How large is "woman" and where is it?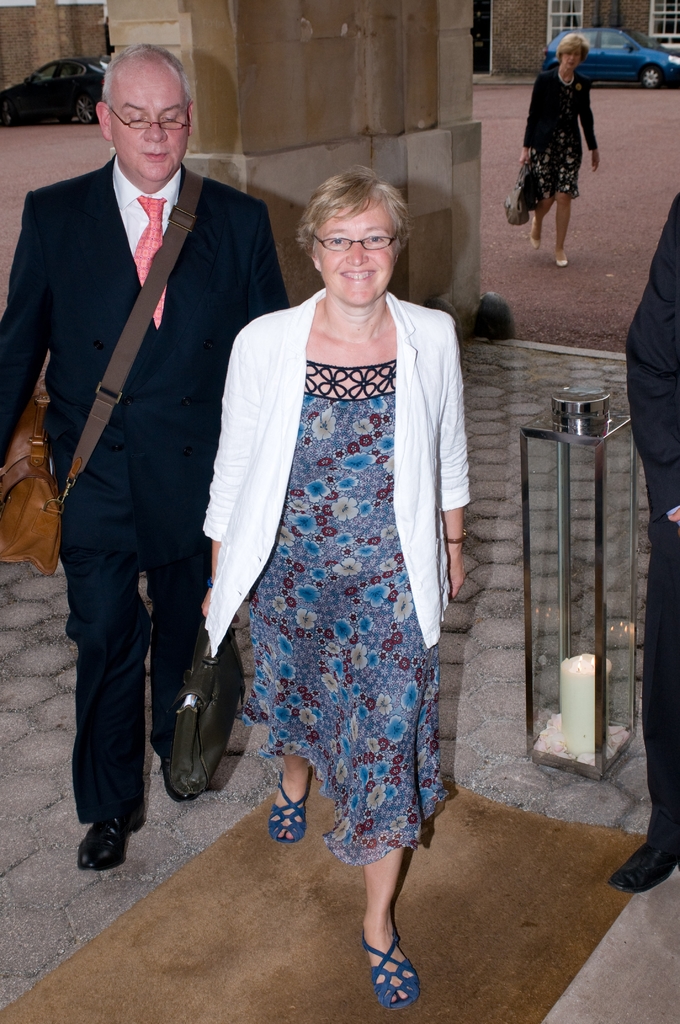
Bounding box: l=207, t=175, r=477, b=1005.
